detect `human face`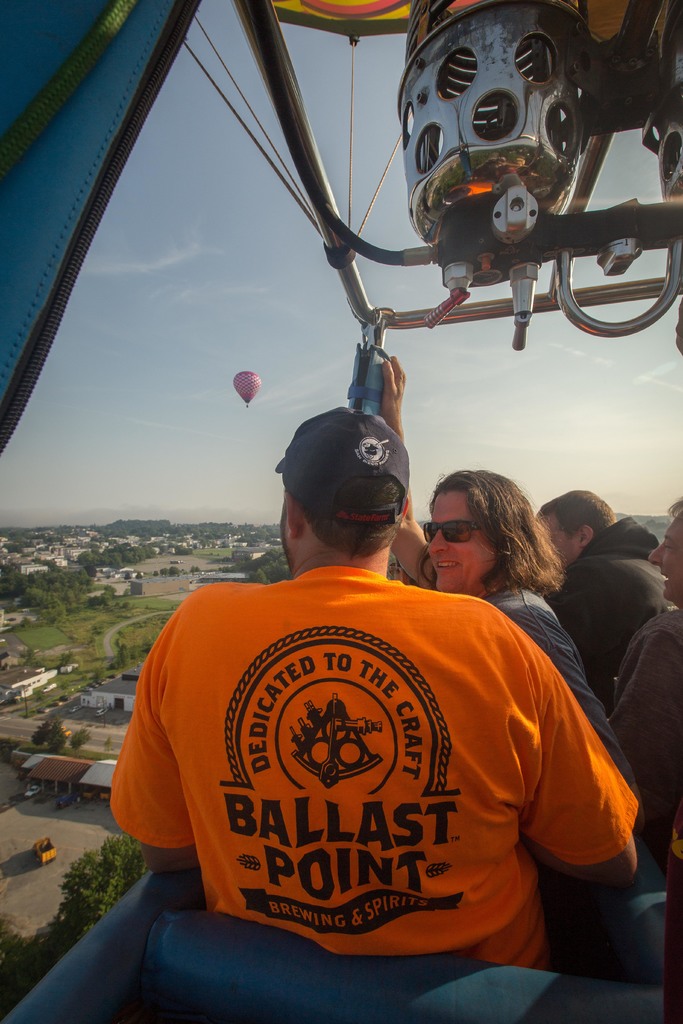
425:497:493:588
